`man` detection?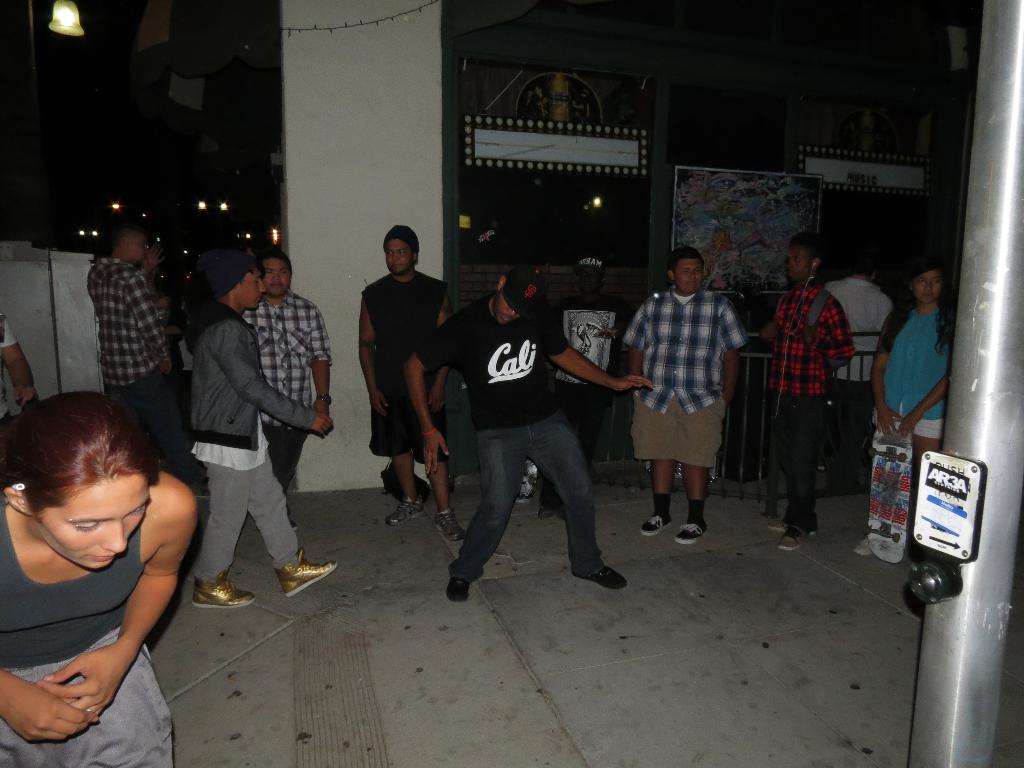
l=240, t=253, r=333, b=528
